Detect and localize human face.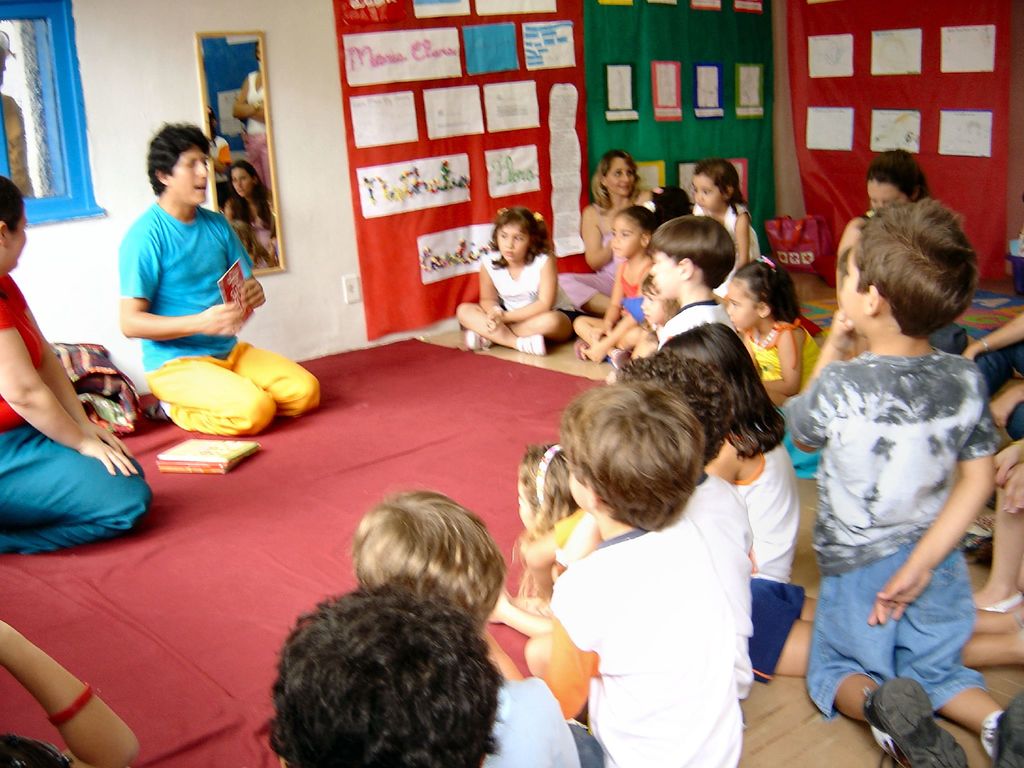
Localized at [175, 147, 210, 204].
